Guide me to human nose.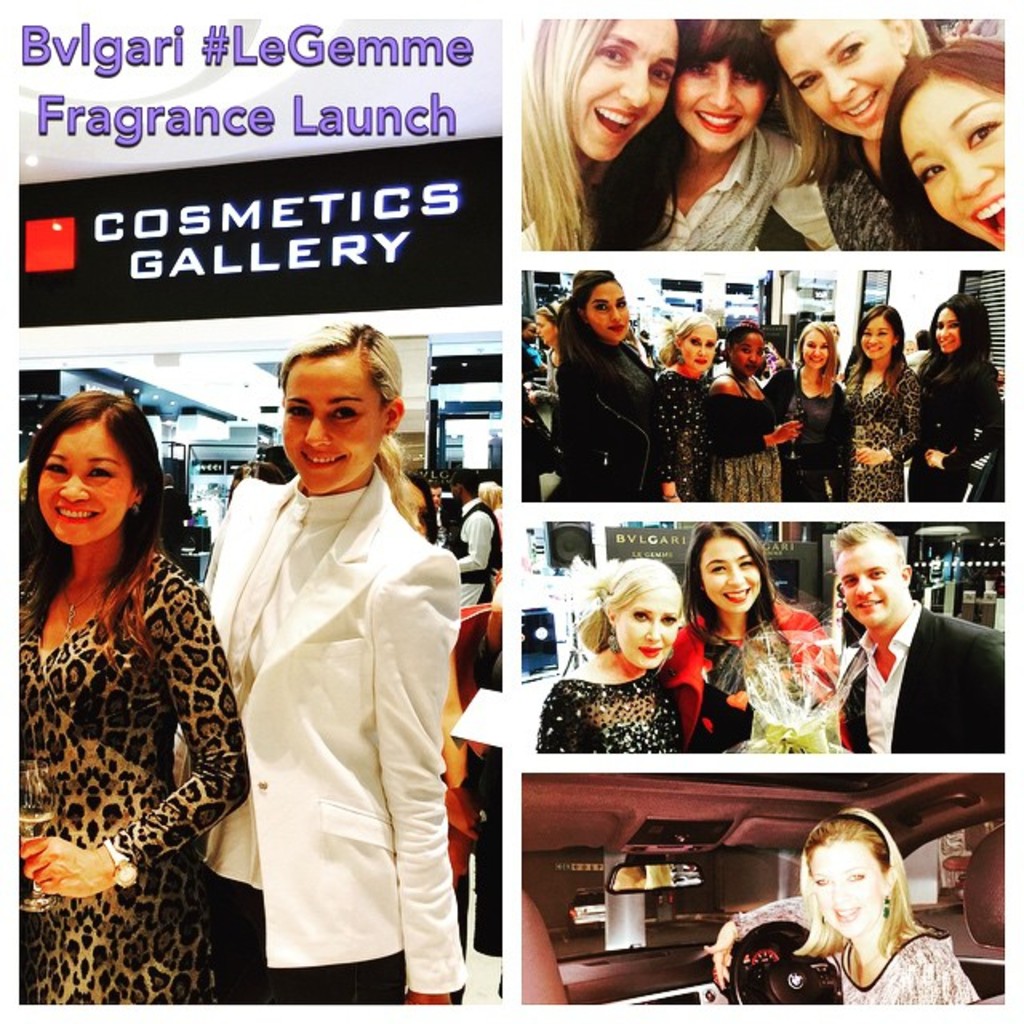
Guidance: 646,622,659,638.
